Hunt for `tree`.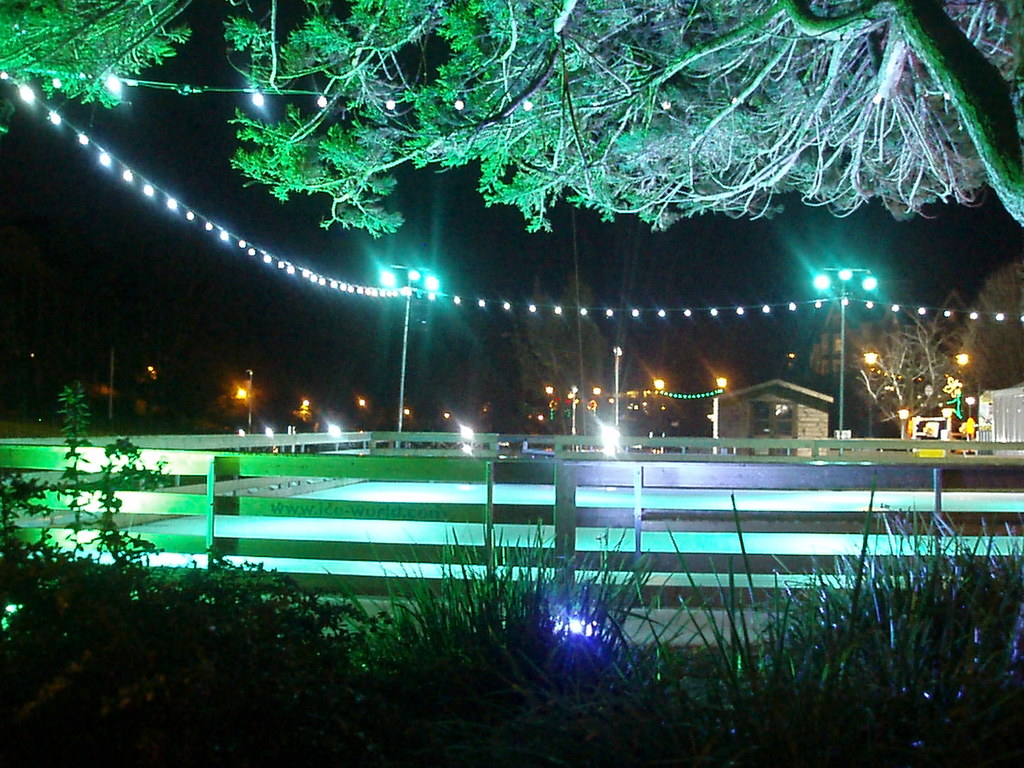
Hunted down at 950 261 1023 429.
